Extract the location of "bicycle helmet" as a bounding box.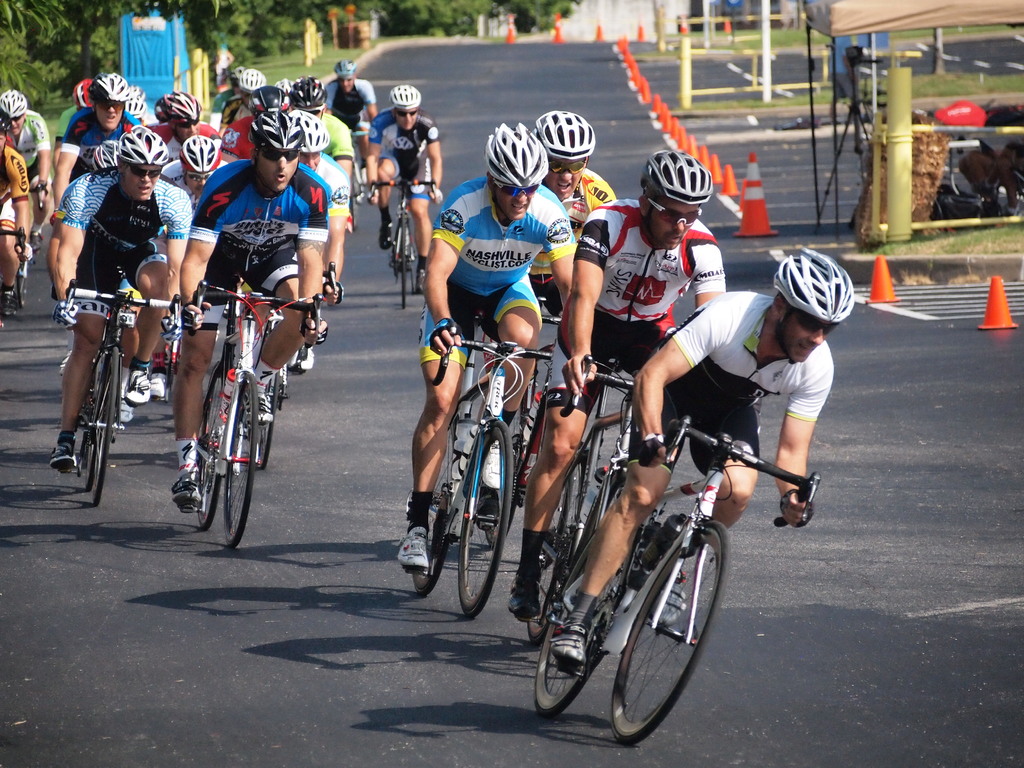
[left=77, top=77, right=92, bottom=111].
